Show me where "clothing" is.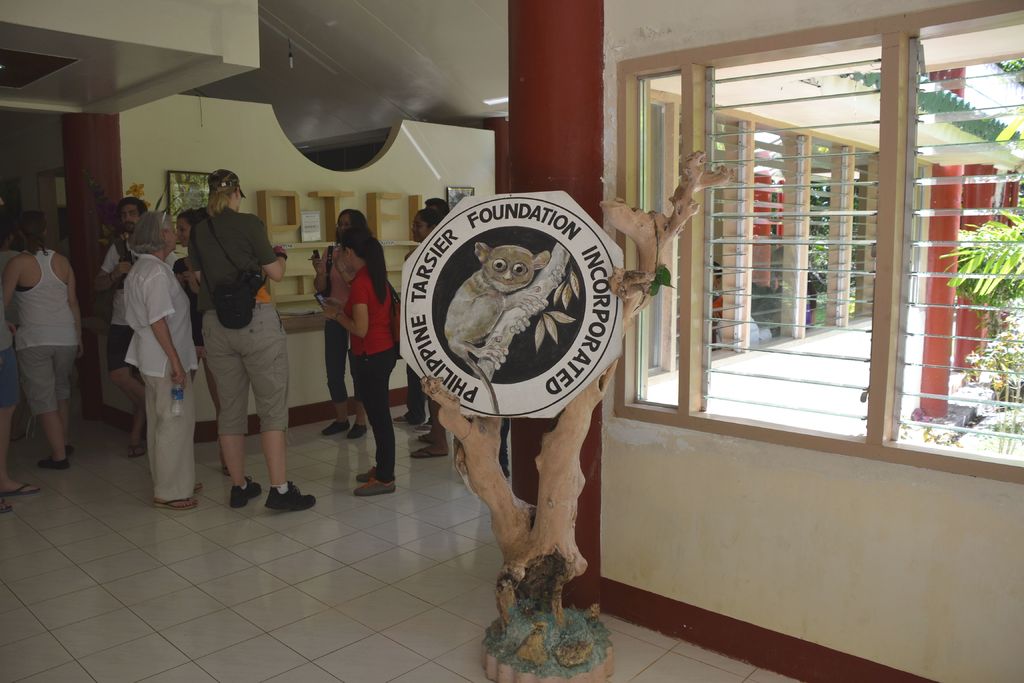
"clothing" is at box(343, 270, 394, 482).
